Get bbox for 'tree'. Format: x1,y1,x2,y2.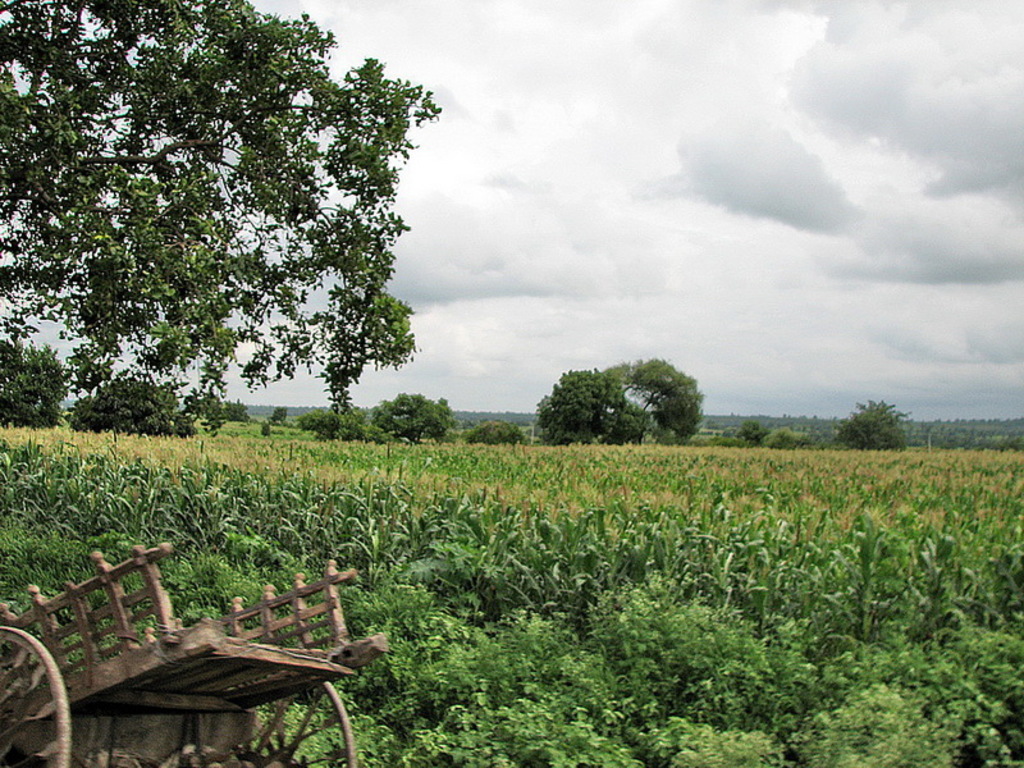
259,420,276,442.
